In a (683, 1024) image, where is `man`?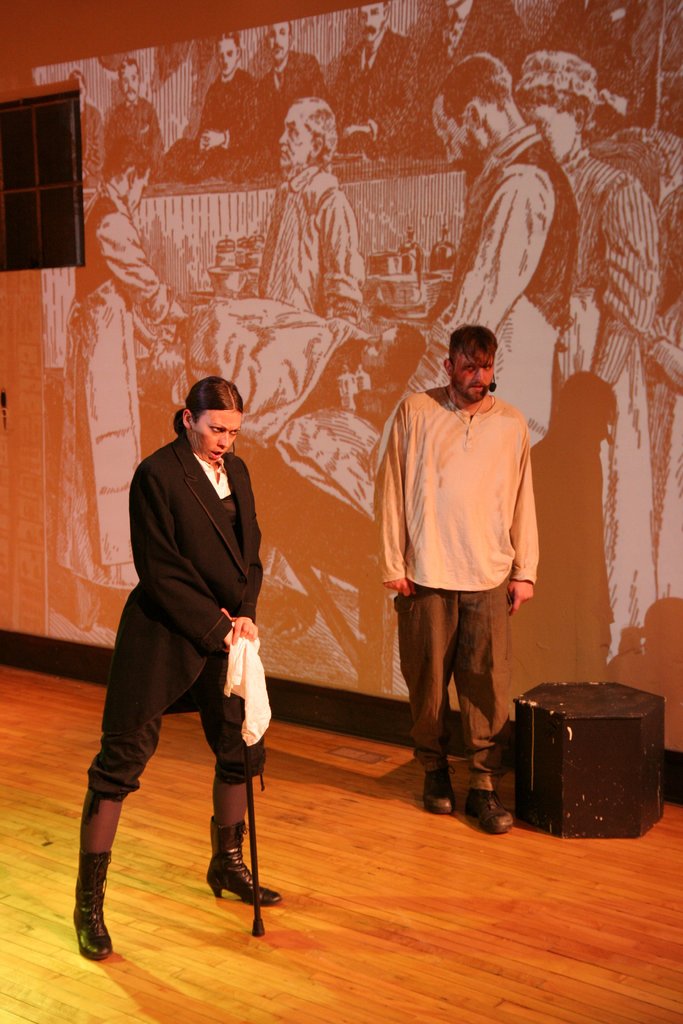
BBox(372, 321, 541, 836).
